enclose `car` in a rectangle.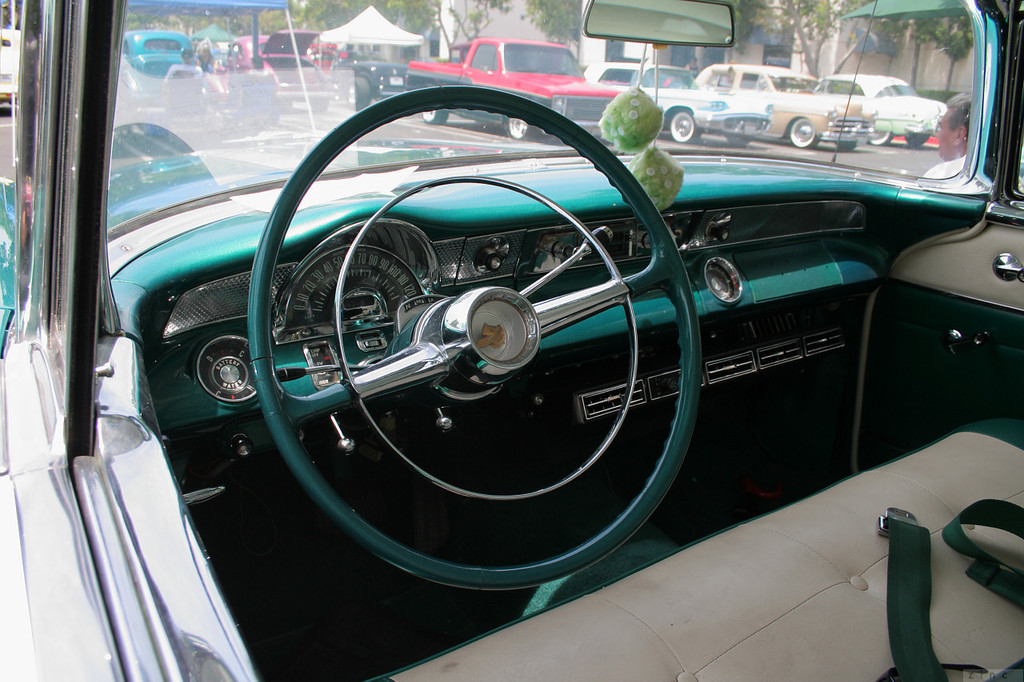
{"x1": 0, "y1": 28, "x2": 18, "y2": 99}.
